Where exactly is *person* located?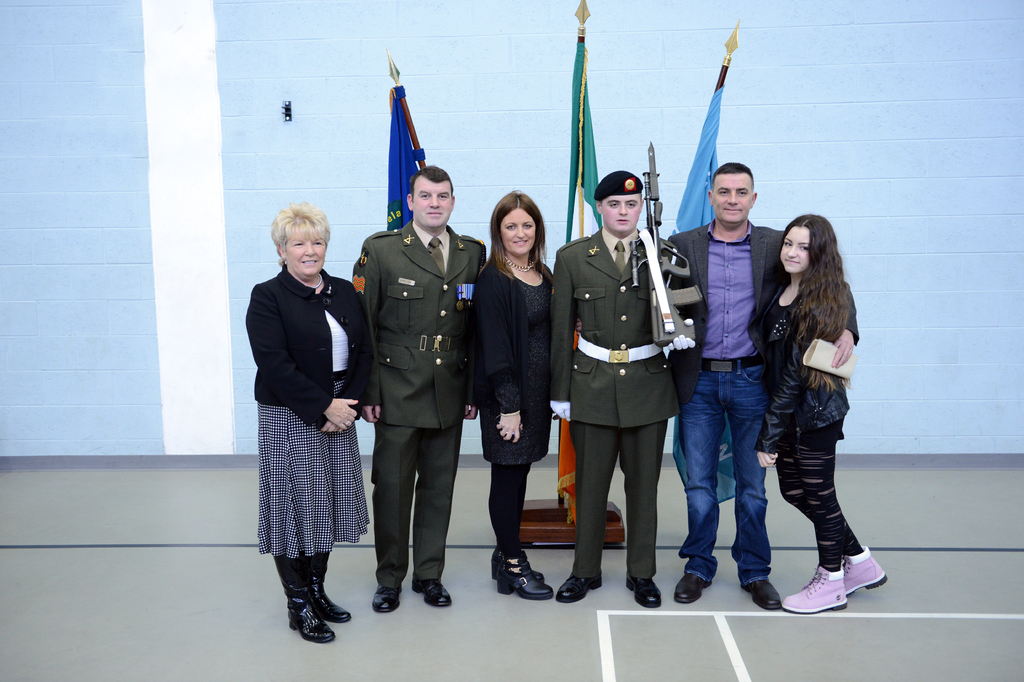
Its bounding box is bbox=(353, 124, 477, 638).
